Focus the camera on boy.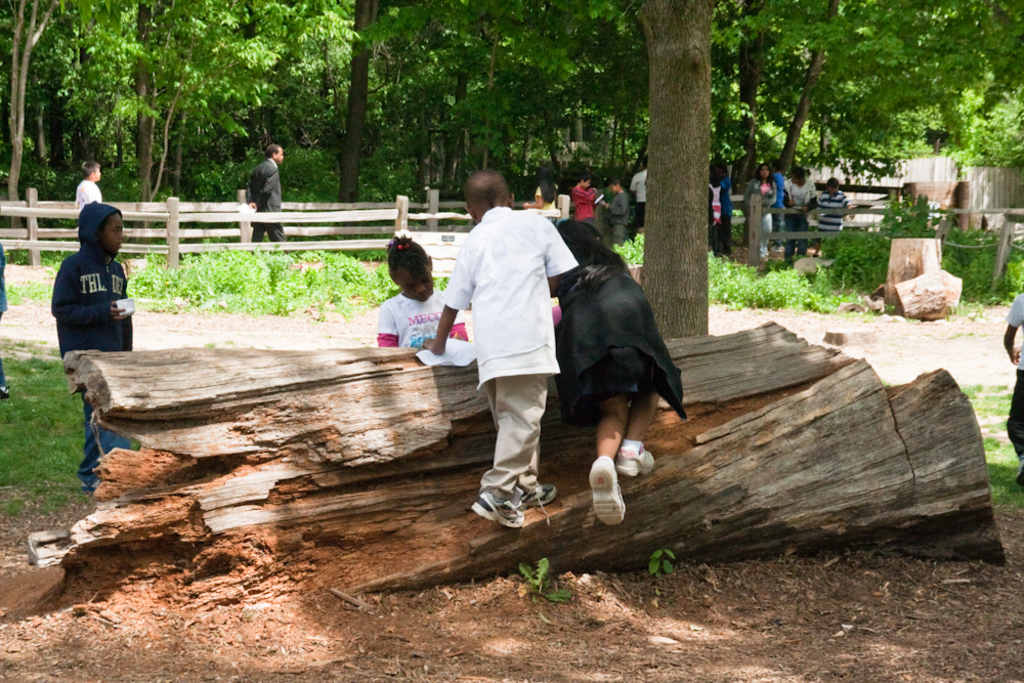
Focus region: {"left": 423, "top": 172, "right": 580, "bottom": 527}.
